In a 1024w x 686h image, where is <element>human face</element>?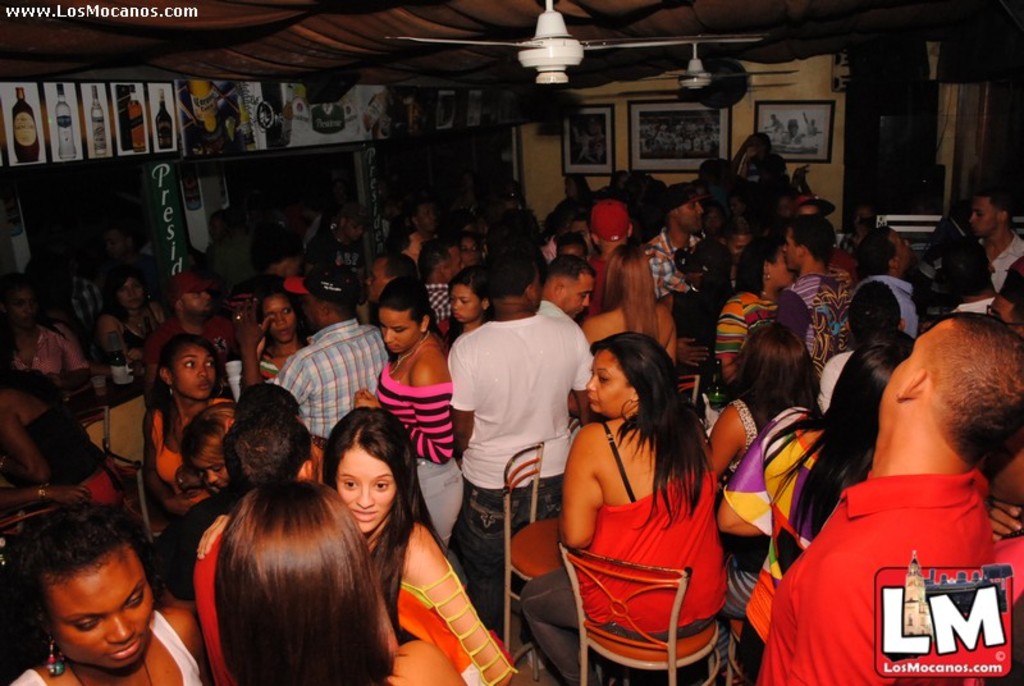
crop(379, 311, 425, 351).
